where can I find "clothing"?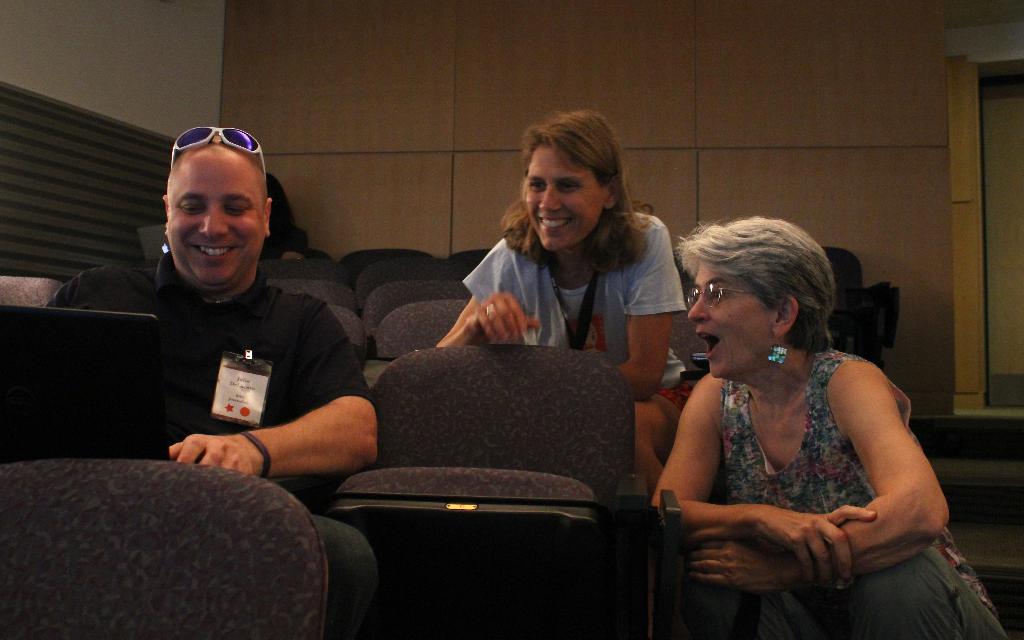
You can find it at [86,181,374,518].
